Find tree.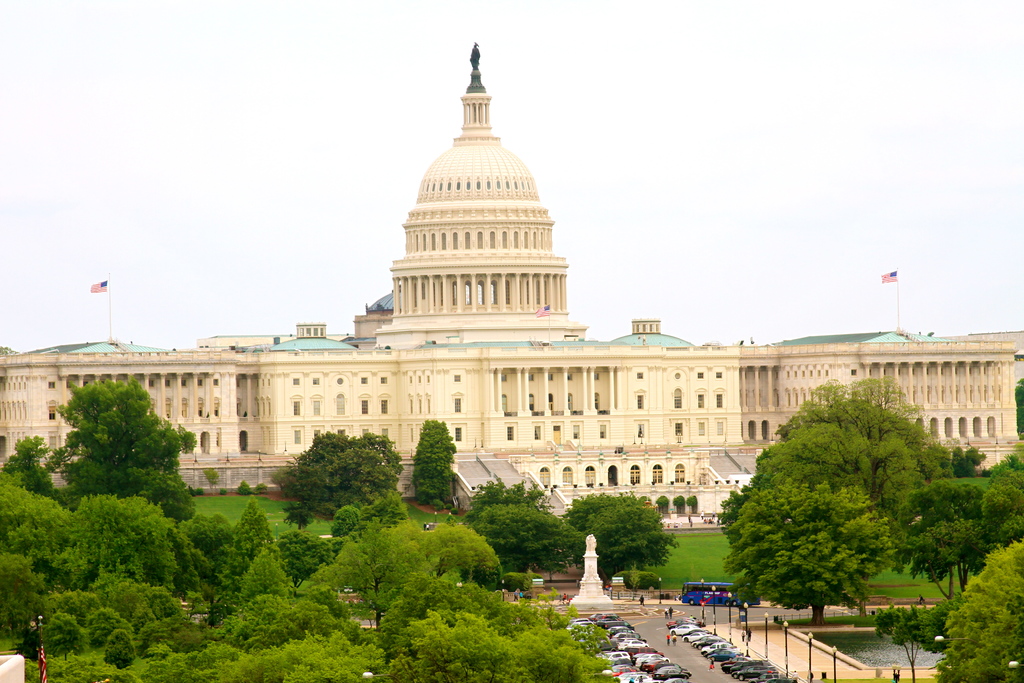
473:504:588:587.
